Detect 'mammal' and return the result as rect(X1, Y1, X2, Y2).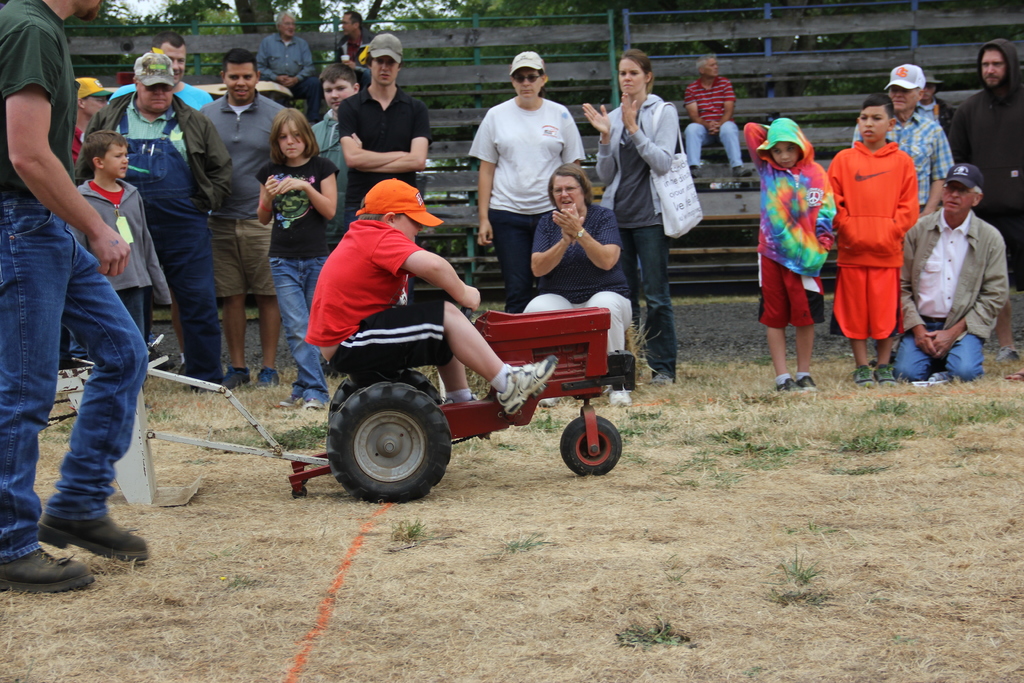
rect(888, 161, 1009, 378).
